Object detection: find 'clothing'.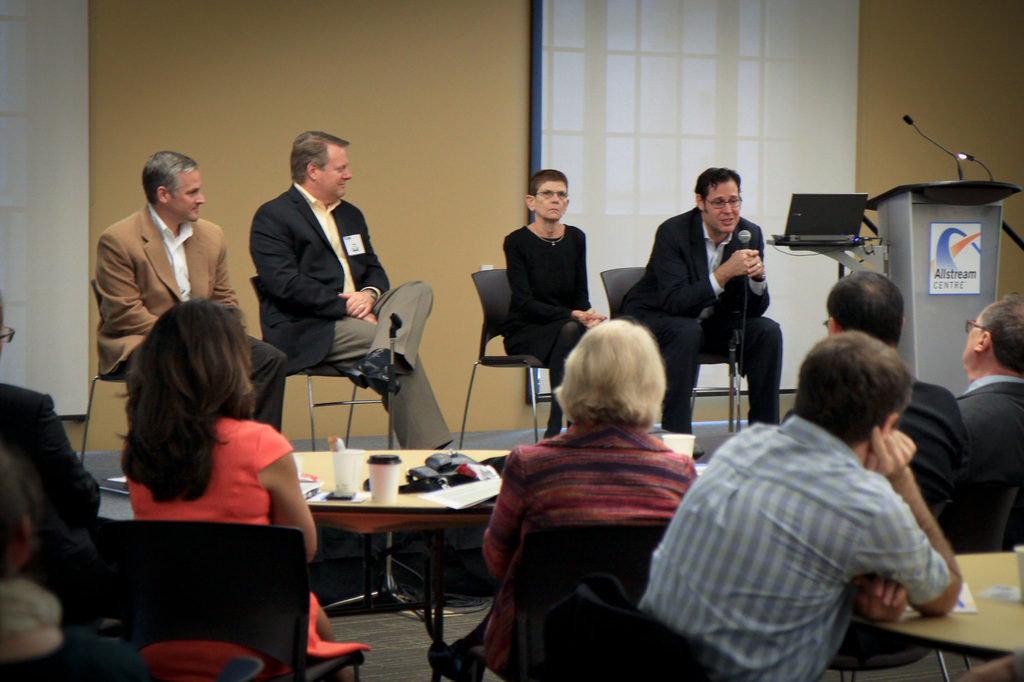
<box>957,370,1023,553</box>.
